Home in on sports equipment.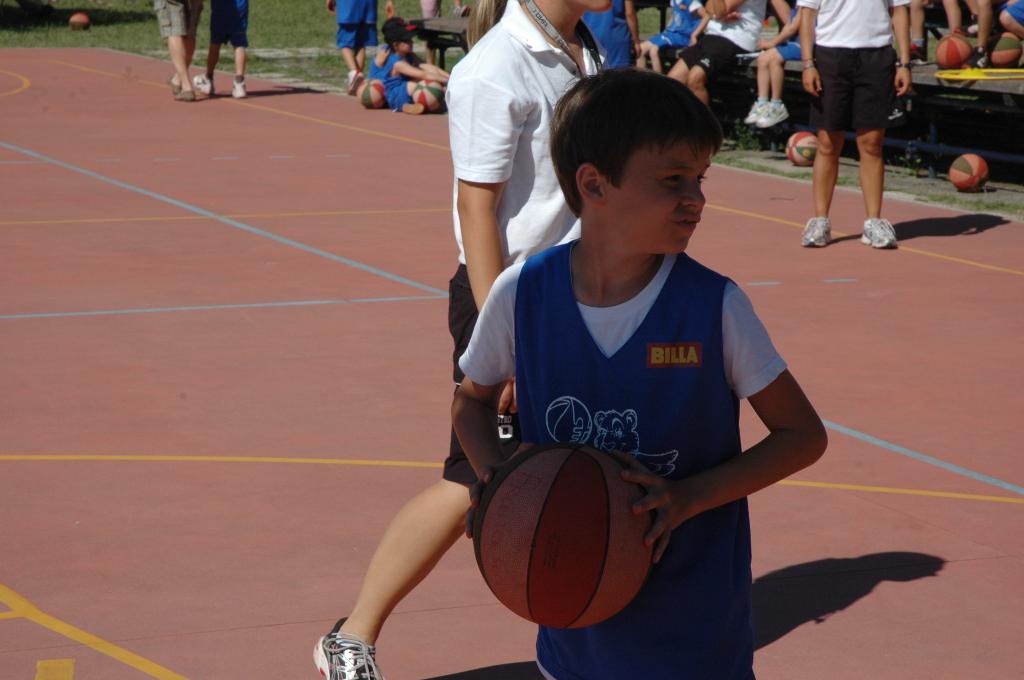
Homed in at [x1=472, y1=440, x2=654, y2=629].
